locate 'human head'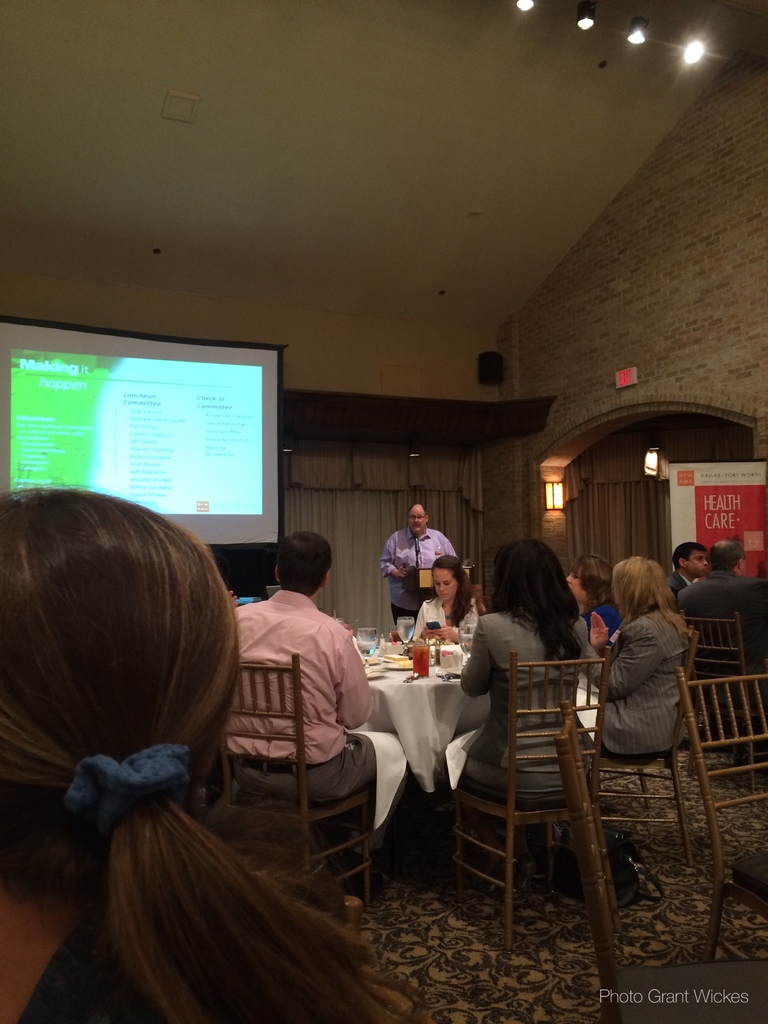
l=408, t=508, r=427, b=532
